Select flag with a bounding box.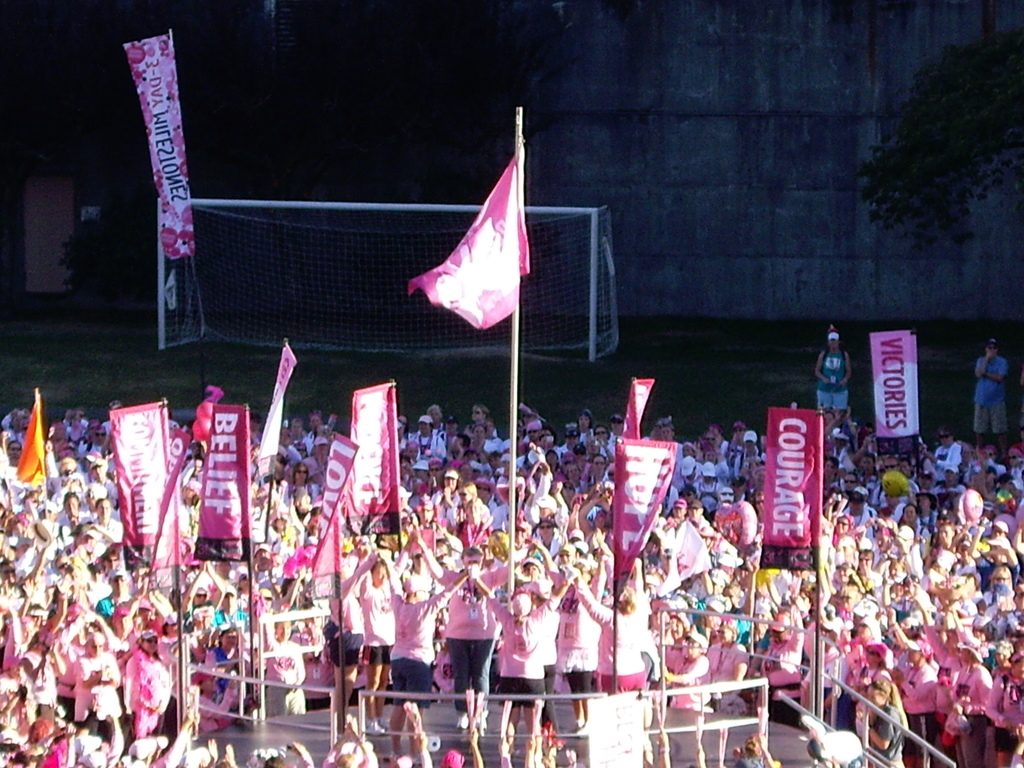
detection(110, 400, 173, 549).
